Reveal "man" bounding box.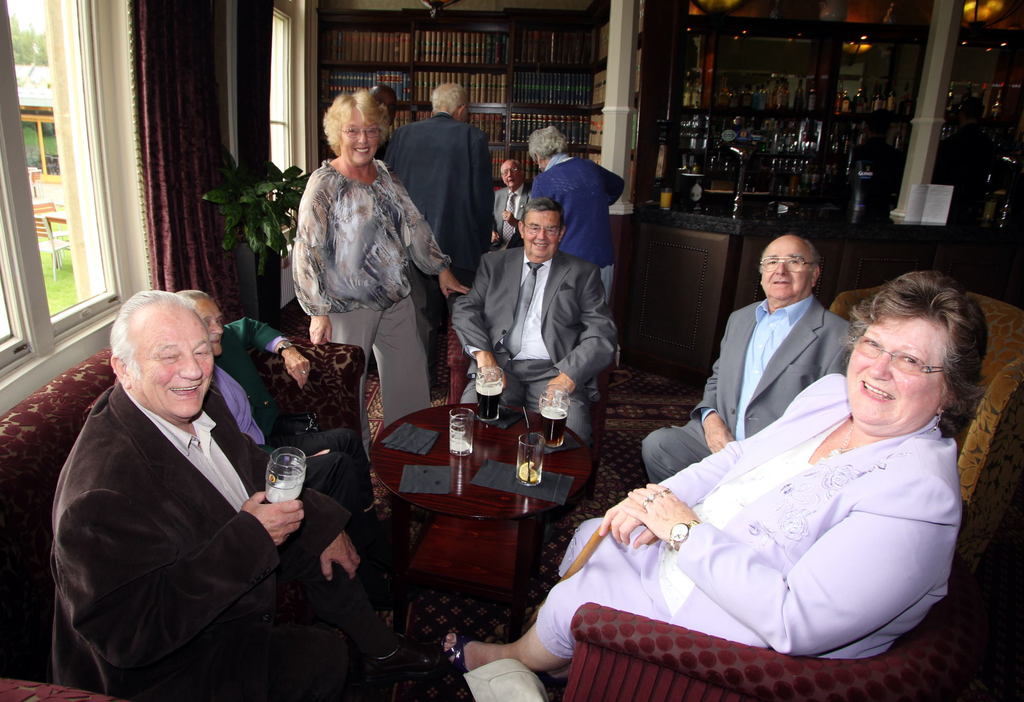
Revealed: locate(445, 198, 615, 493).
